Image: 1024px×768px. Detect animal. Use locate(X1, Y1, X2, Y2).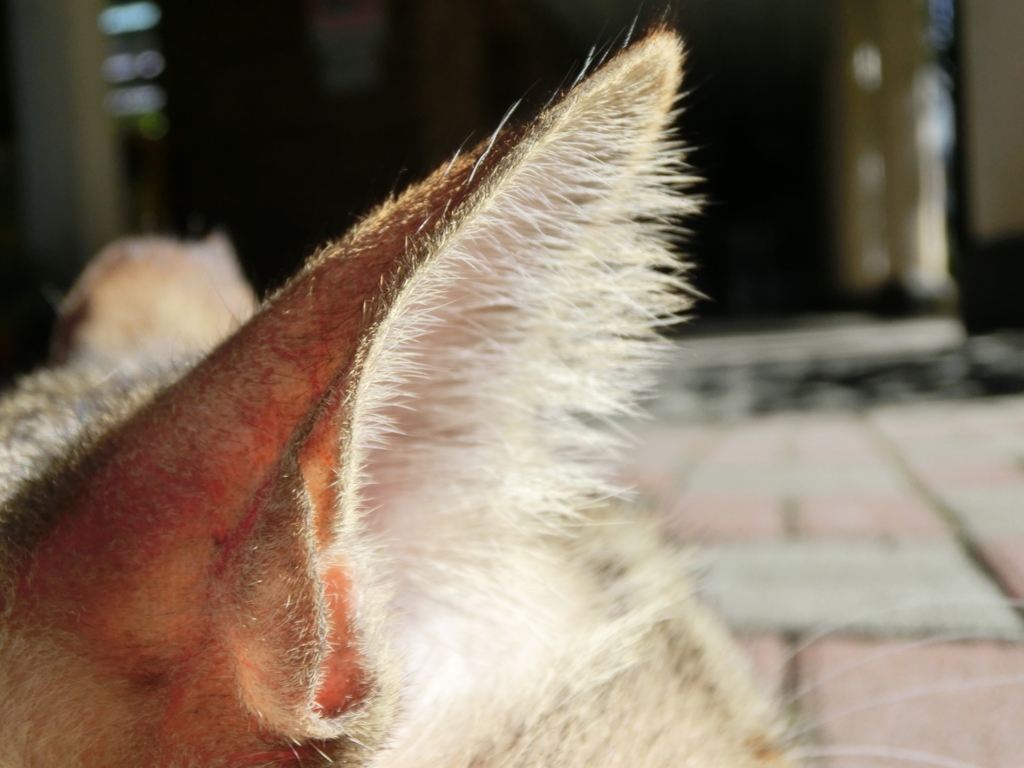
locate(0, 8, 1023, 767).
